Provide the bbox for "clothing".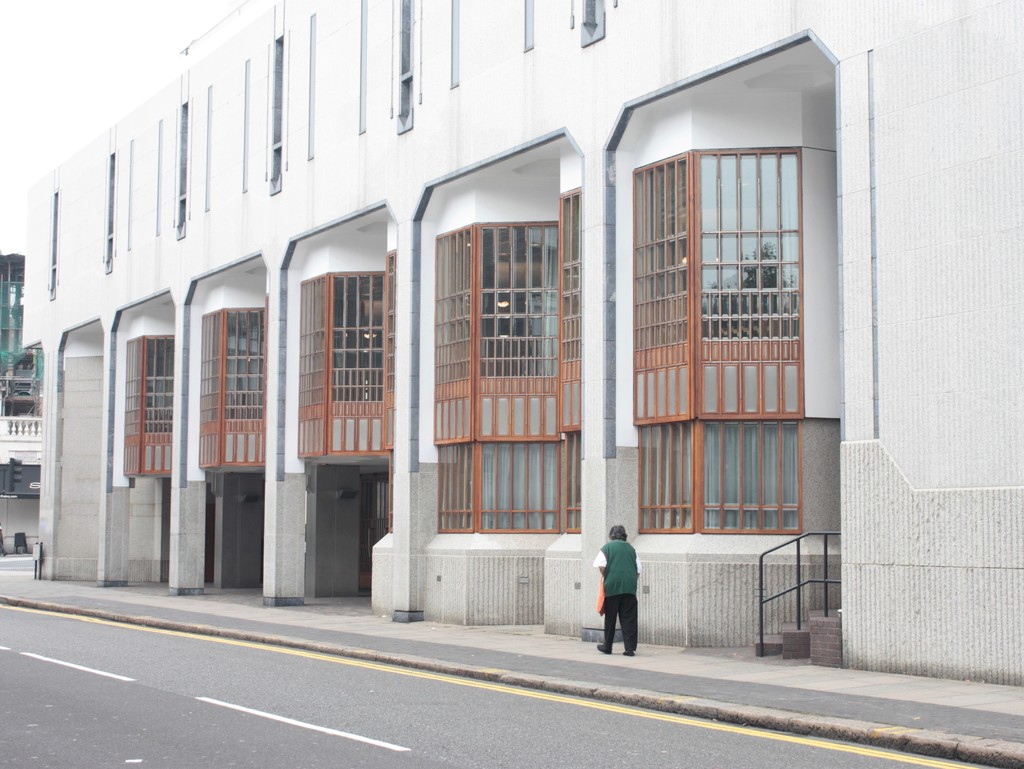
(590, 532, 655, 652).
